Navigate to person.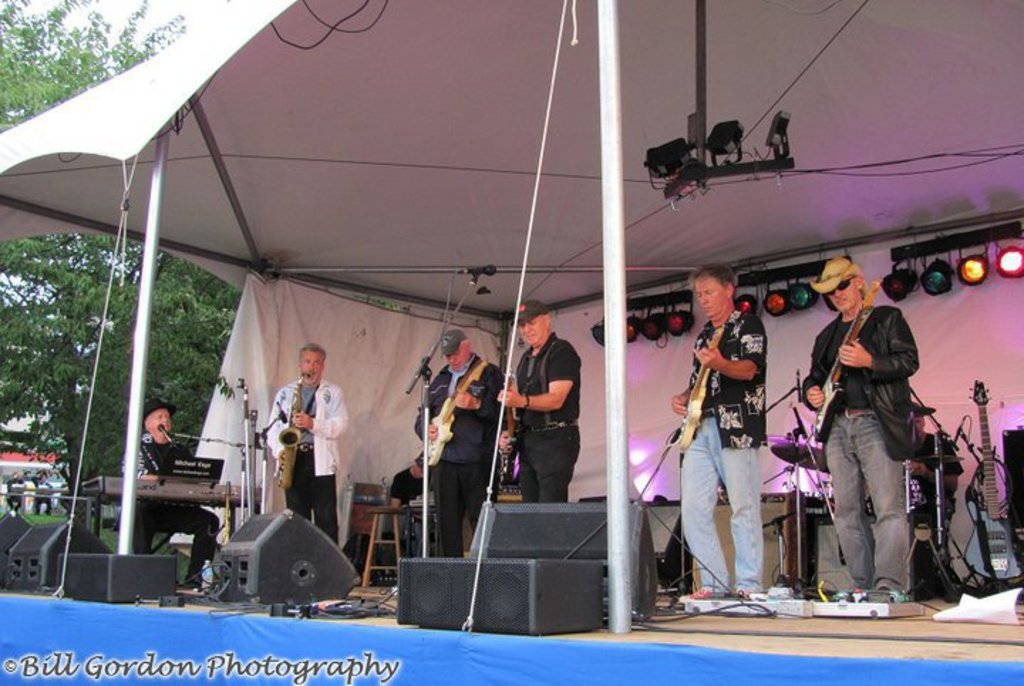
Navigation target: (x1=137, y1=401, x2=216, y2=592).
